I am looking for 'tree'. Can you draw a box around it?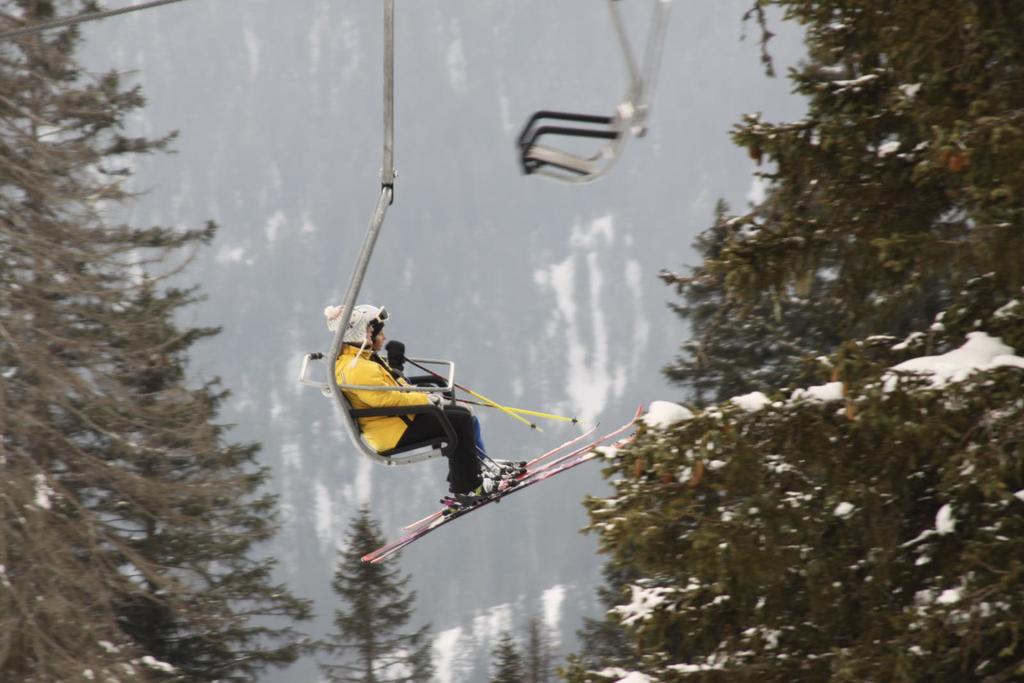
Sure, the bounding box is Rect(535, 629, 566, 680).
